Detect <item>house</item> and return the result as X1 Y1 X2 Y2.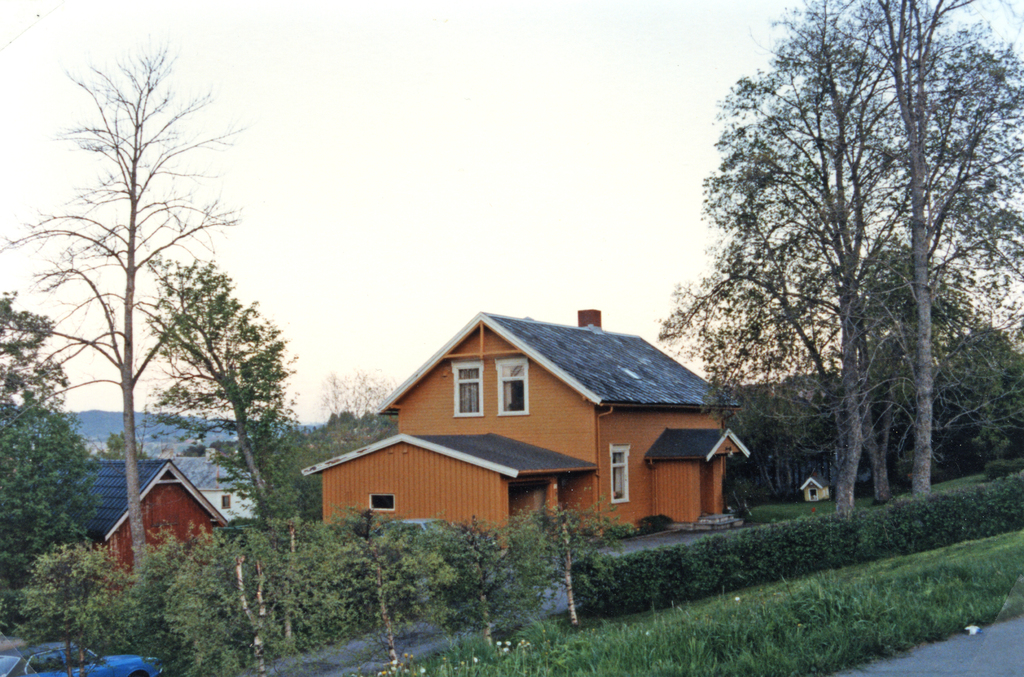
67 452 221 544.
